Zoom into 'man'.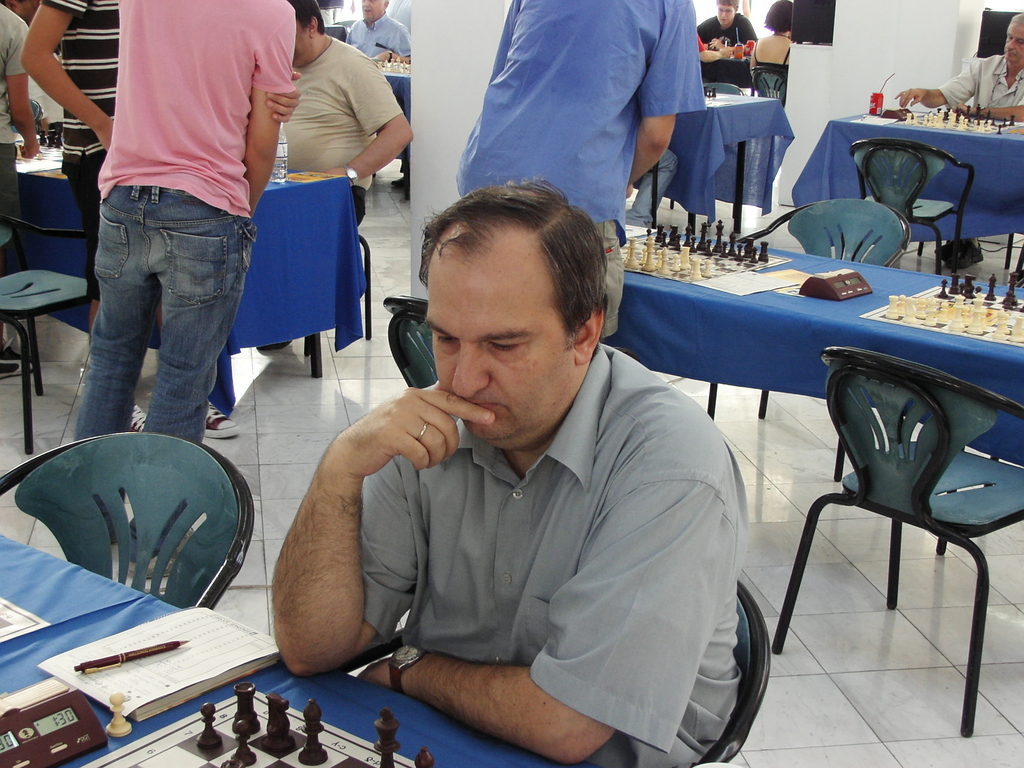
Zoom target: bbox(895, 10, 1023, 271).
